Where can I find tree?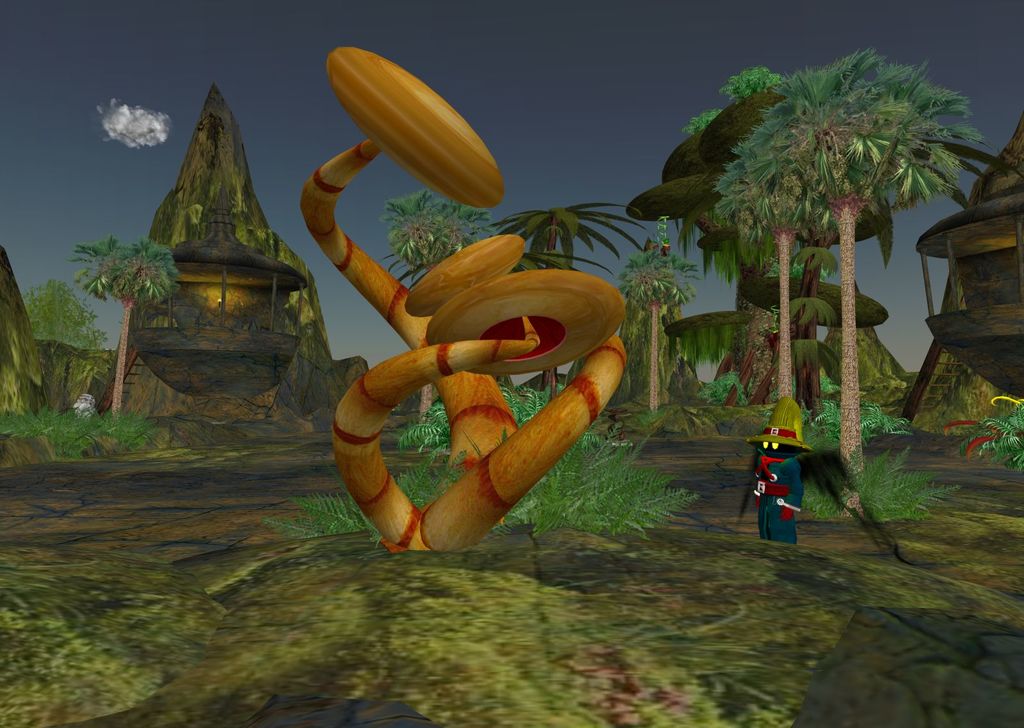
You can find it at locate(461, 196, 656, 397).
